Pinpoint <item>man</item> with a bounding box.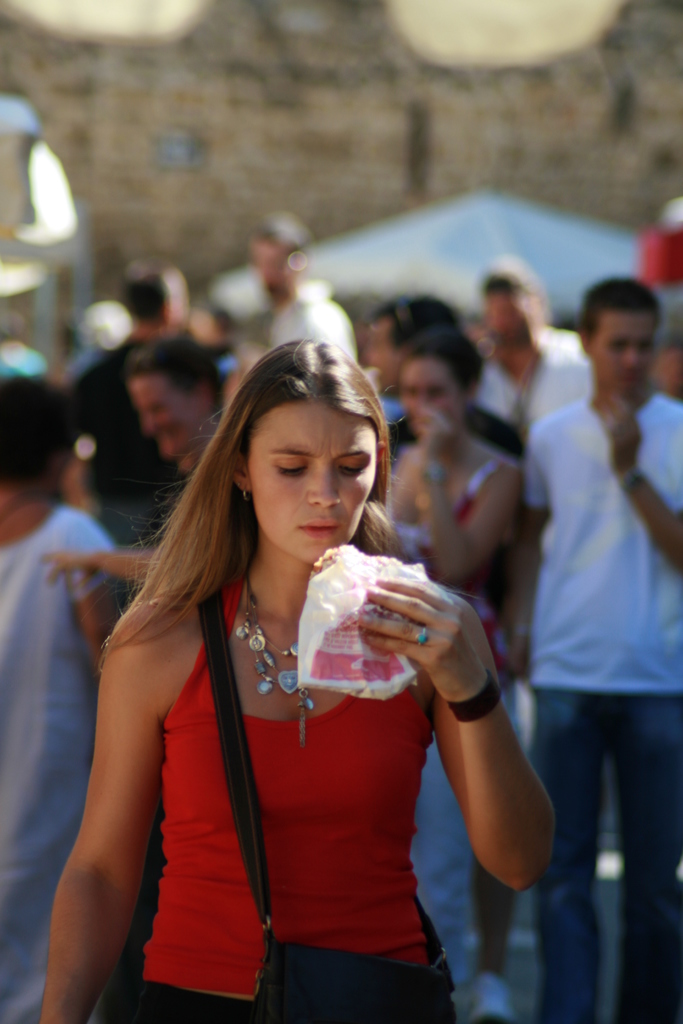
483/239/679/898.
